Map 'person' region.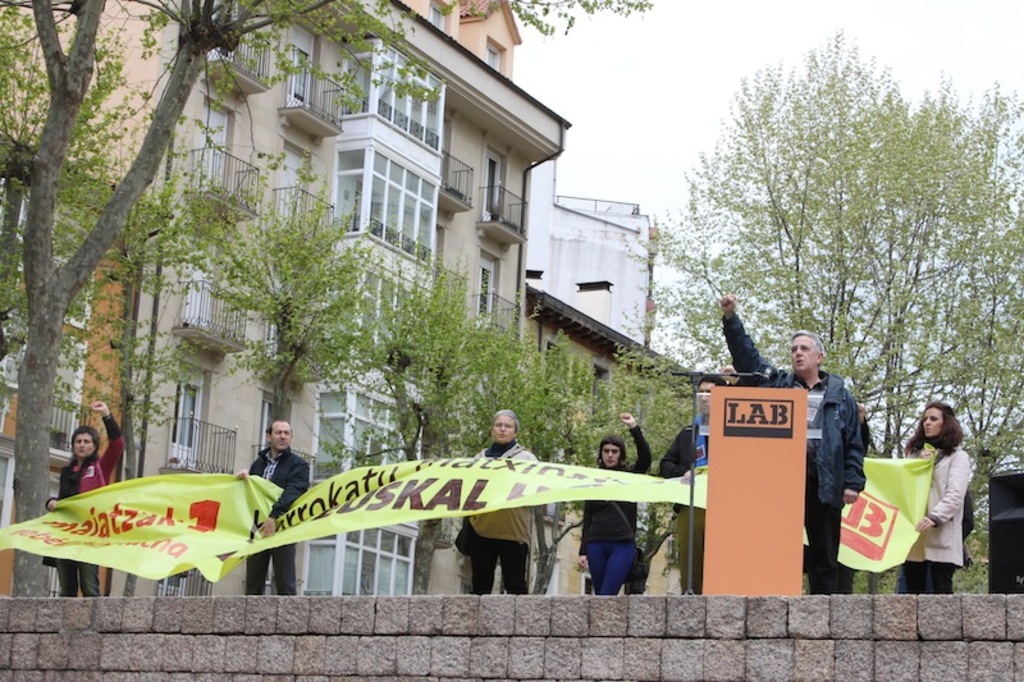
Mapped to <region>662, 375, 728, 592</region>.
